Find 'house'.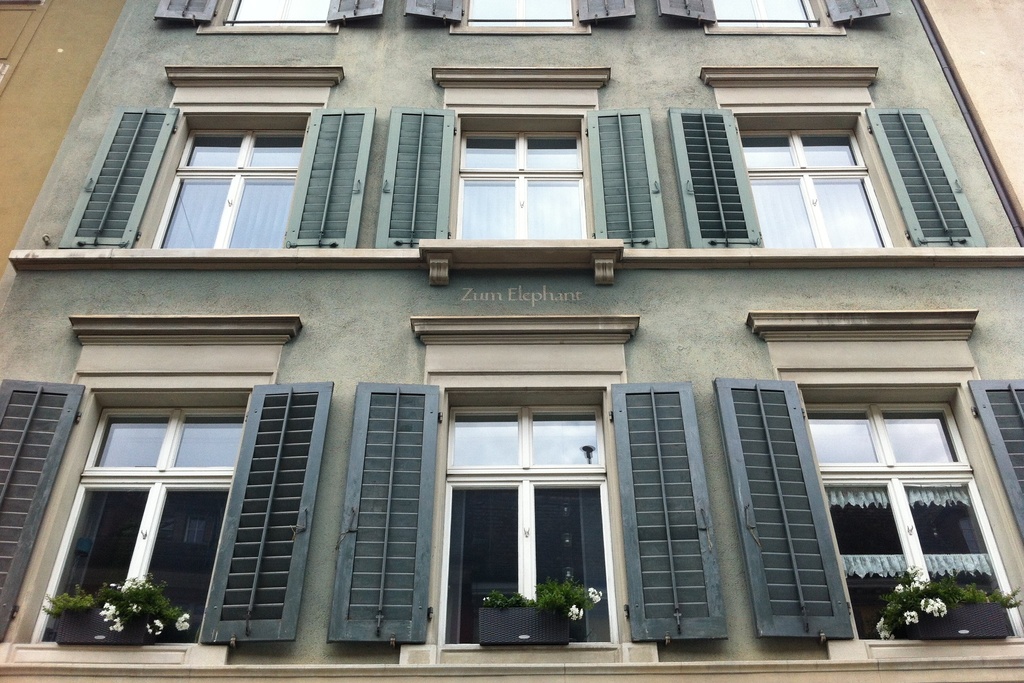
[0, 0, 1023, 682].
